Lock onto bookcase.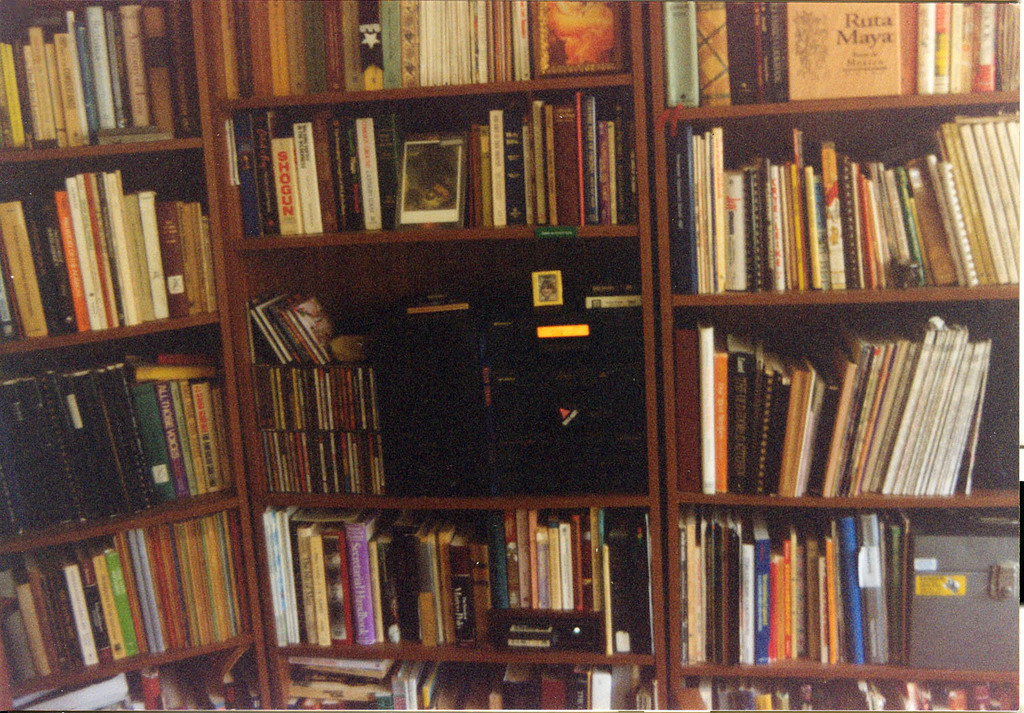
Locked: bbox(0, 0, 1023, 712).
